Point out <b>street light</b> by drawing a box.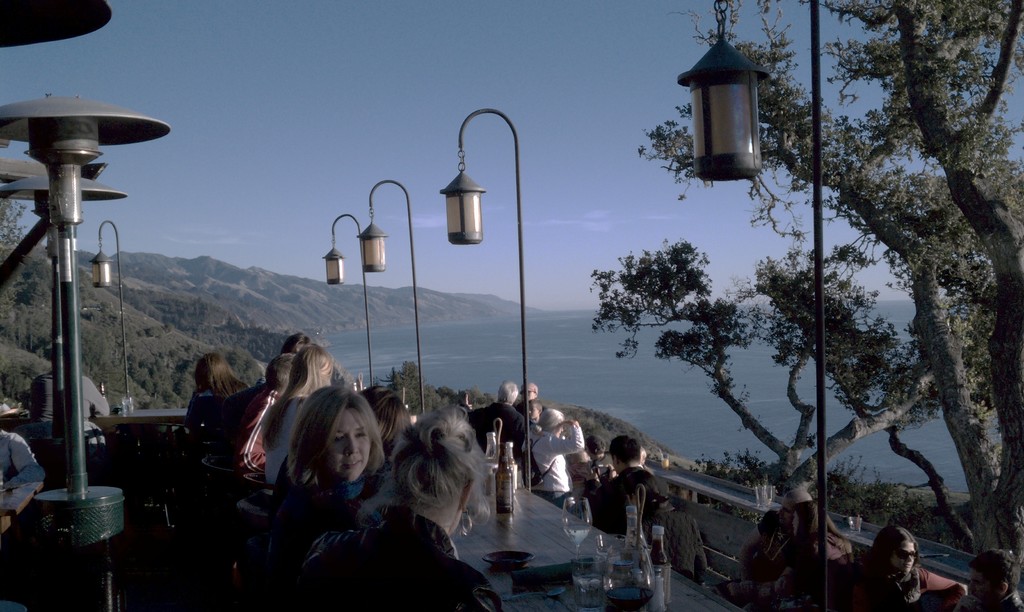
rect(321, 211, 382, 380).
